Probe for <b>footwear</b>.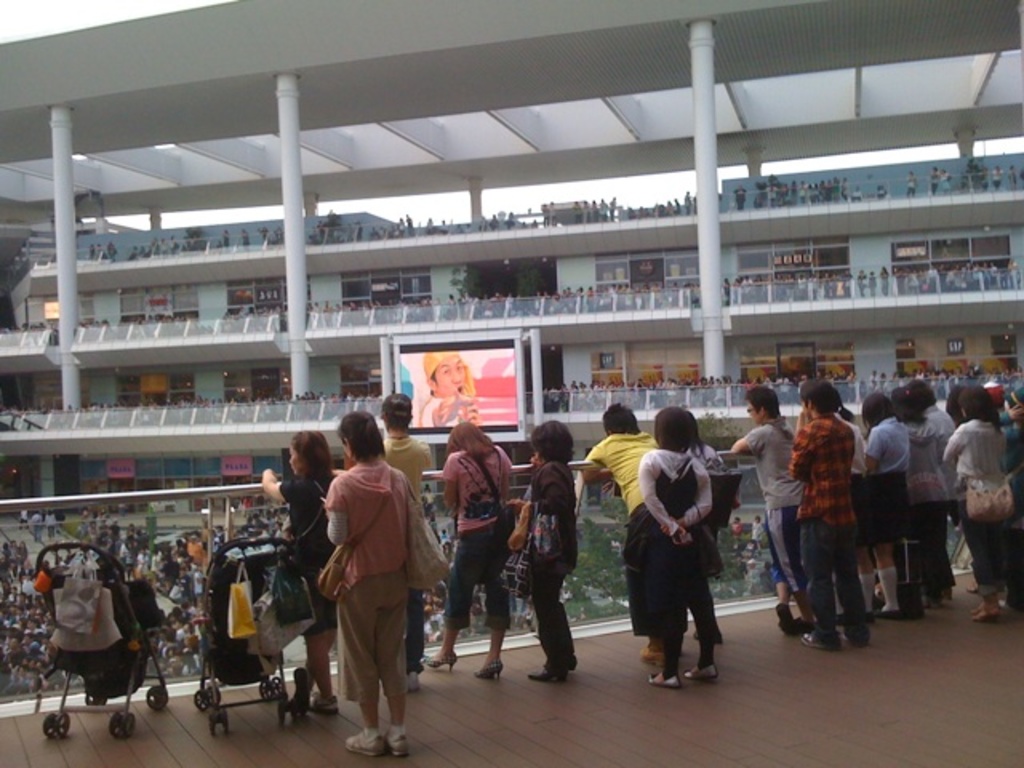
Probe result: locate(403, 670, 419, 691).
